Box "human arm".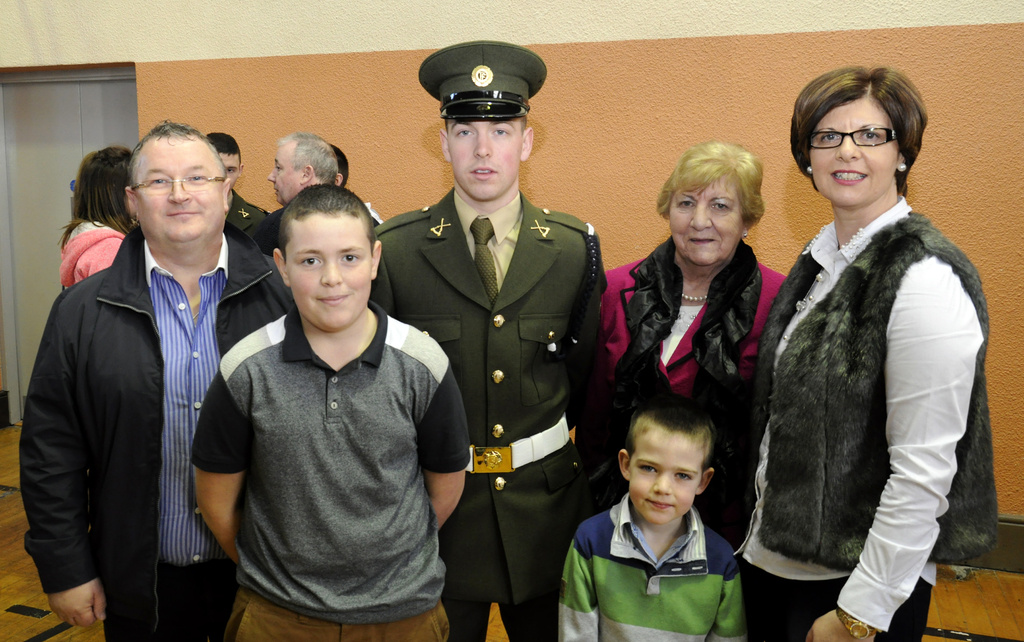
l=417, t=336, r=468, b=533.
